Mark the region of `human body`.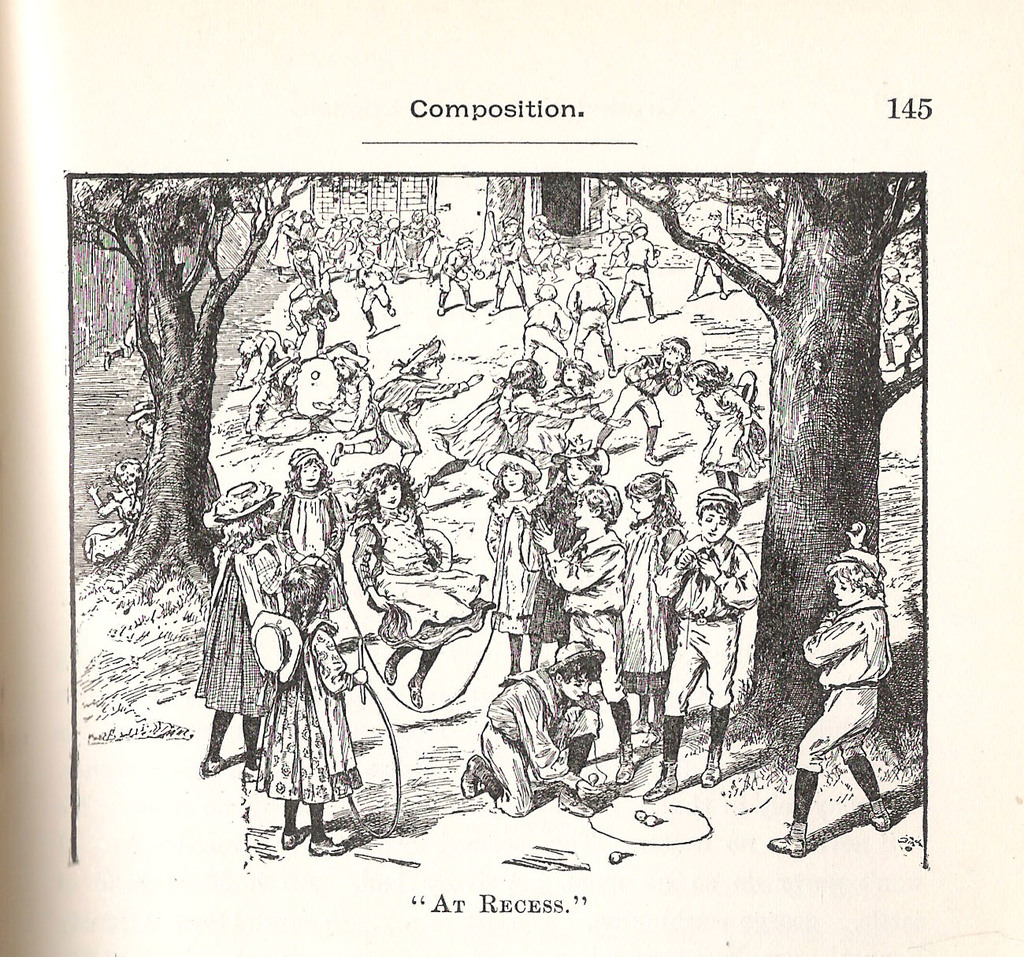
Region: 271:446:360:624.
